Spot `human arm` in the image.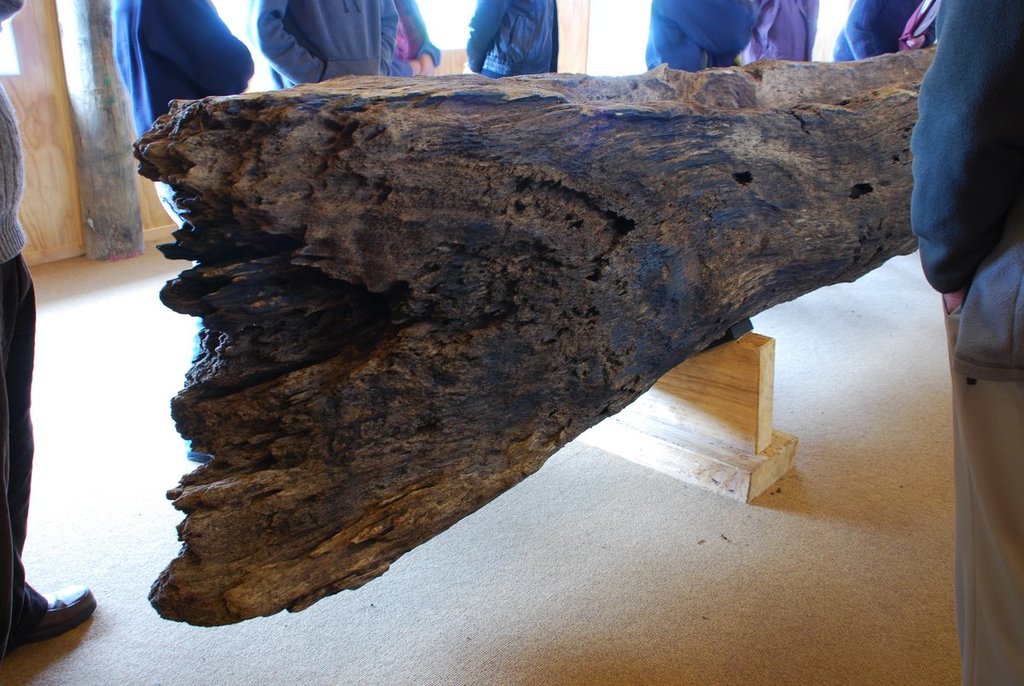
`human arm` found at <region>462, 0, 498, 67</region>.
